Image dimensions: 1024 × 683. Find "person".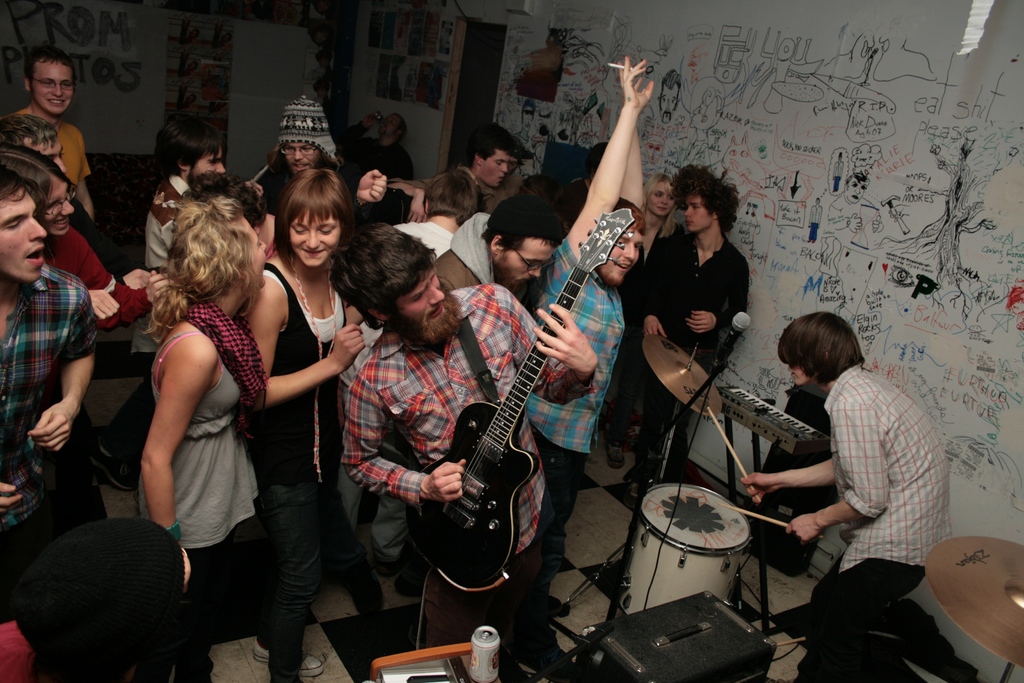
(832, 149, 843, 194).
